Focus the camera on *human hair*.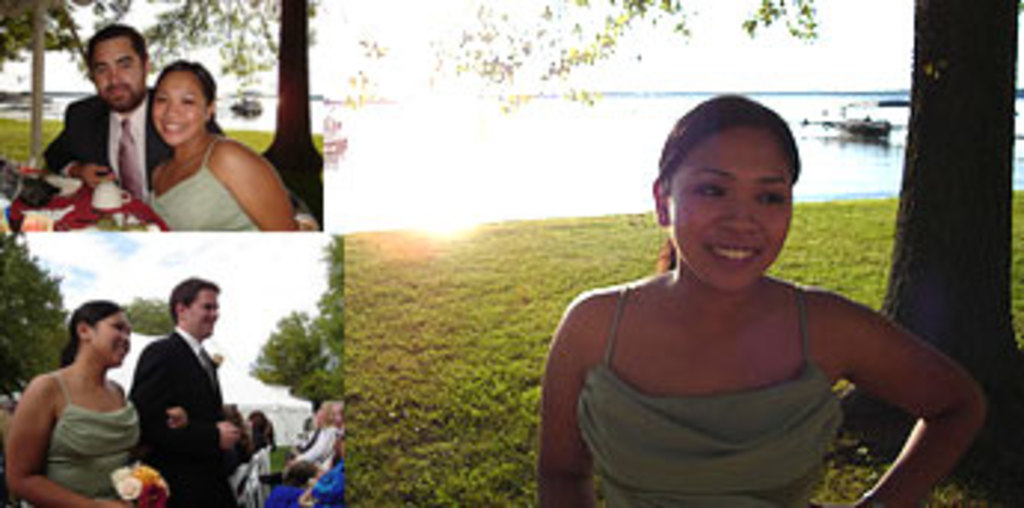
Focus region: <box>647,95,804,270</box>.
